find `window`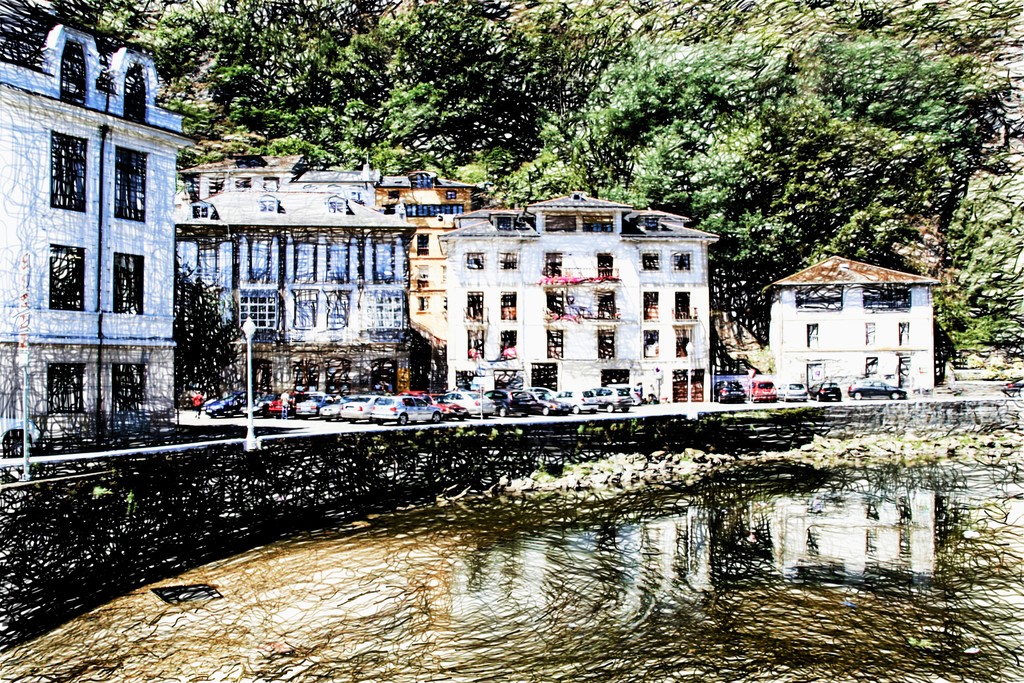
bbox(641, 253, 662, 270)
